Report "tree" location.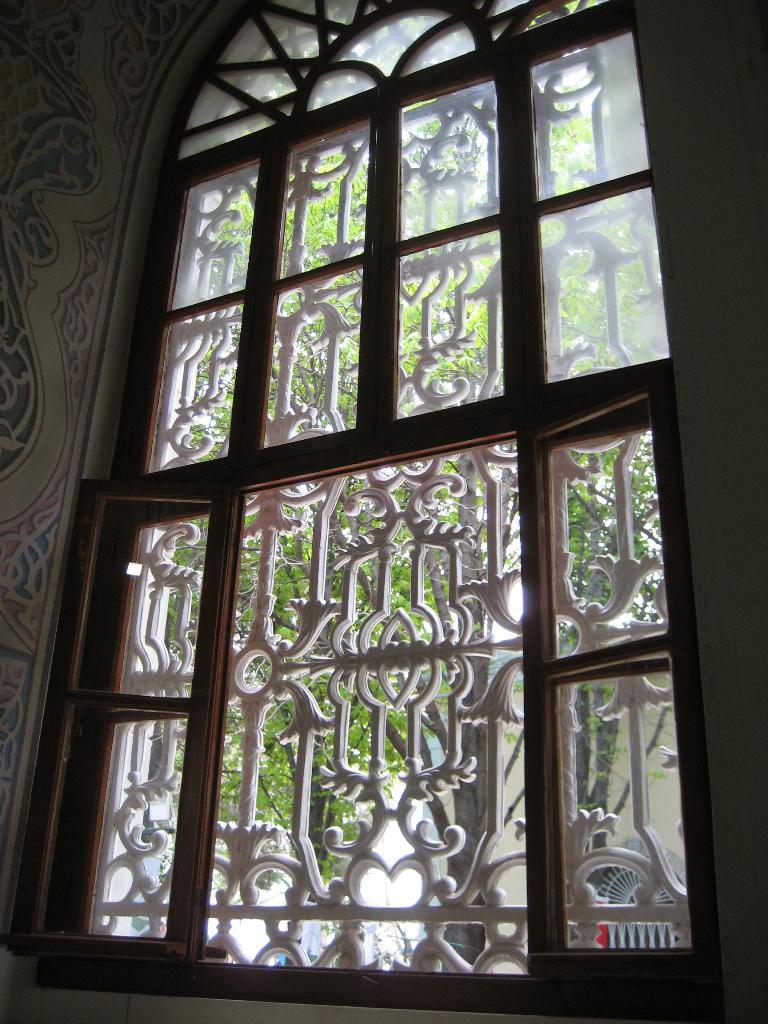
Report: 158,0,664,958.
